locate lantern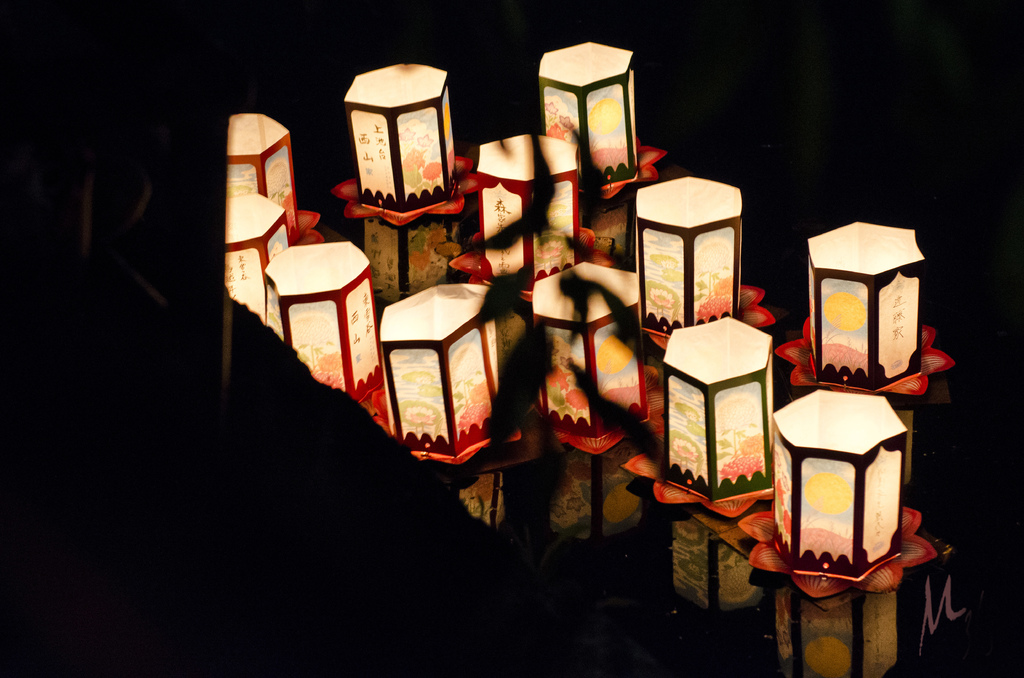
<box>804,221,927,391</box>
